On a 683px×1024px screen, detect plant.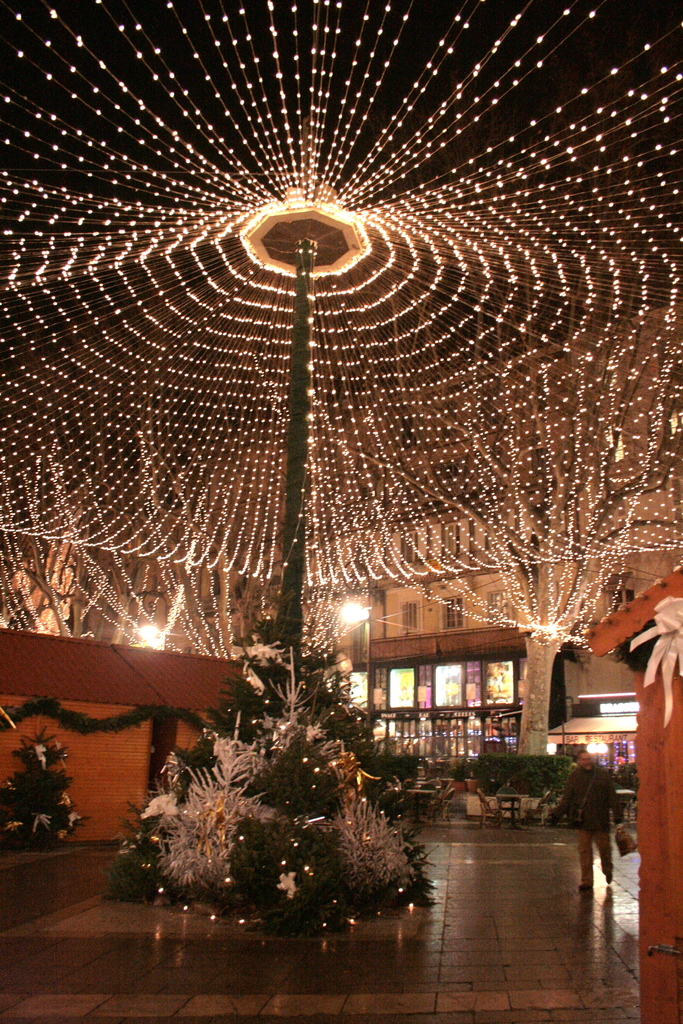
box=[463, 749, 595, 796].
